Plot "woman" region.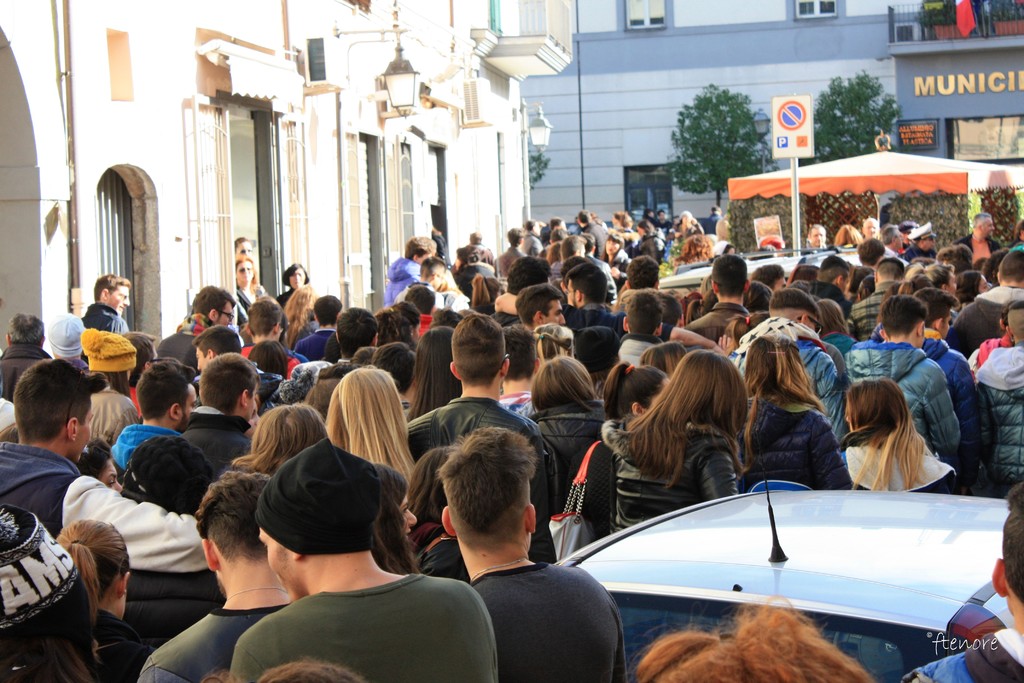
Plotted at [372, 467, 414, 577].
